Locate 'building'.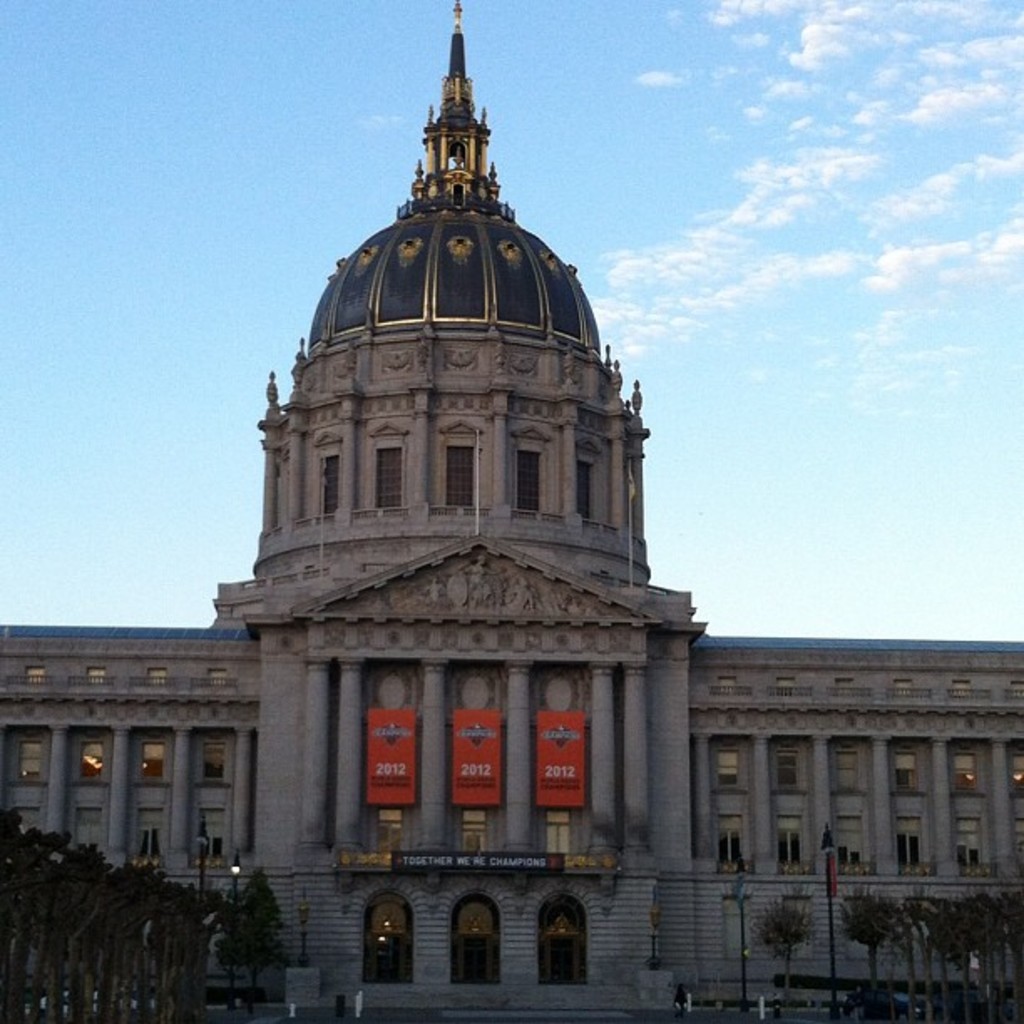
Bounding box: 0 0 1022 1011.
